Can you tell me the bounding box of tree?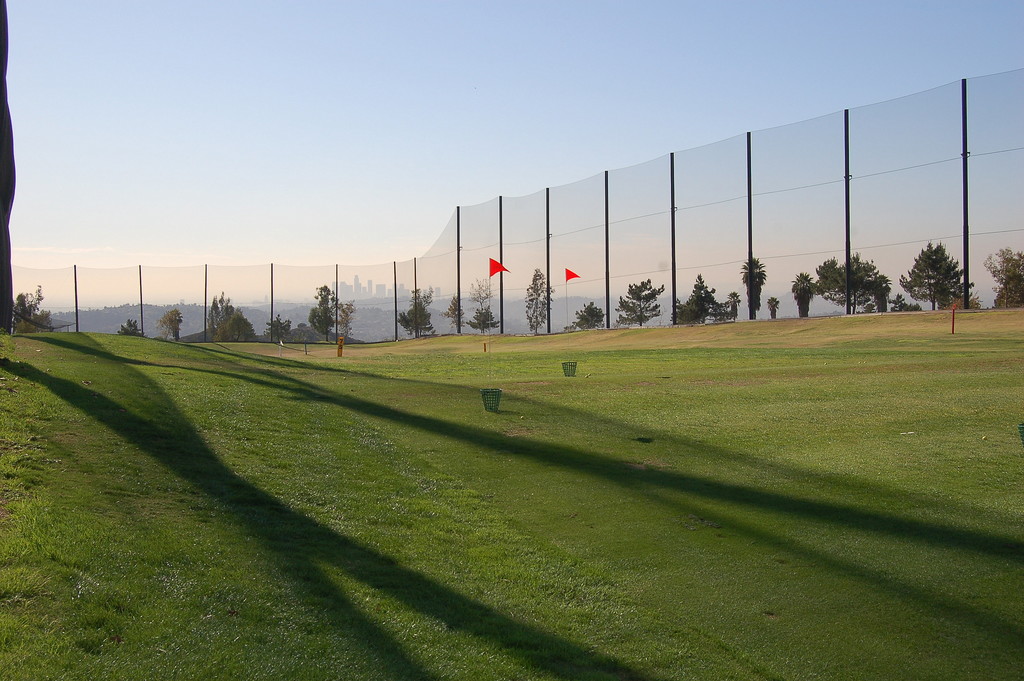
{"left": 118, "top": 322, "right": 148, "bottom": 340}.
